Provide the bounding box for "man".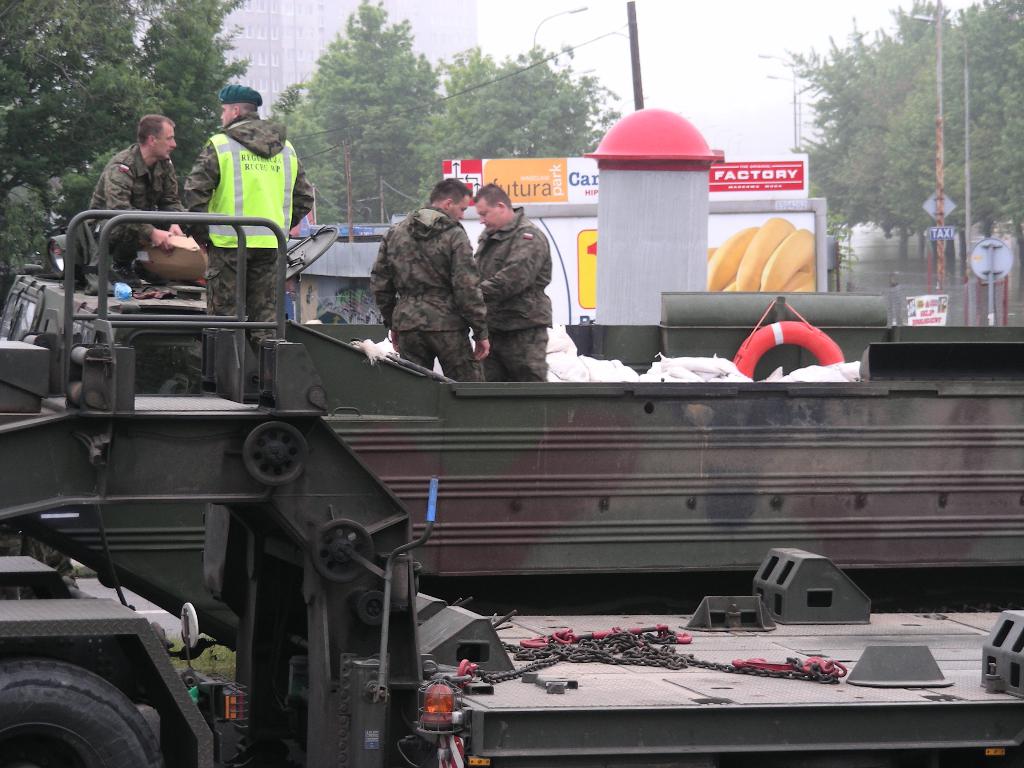
bbox=[451, 173, 557, 384].
